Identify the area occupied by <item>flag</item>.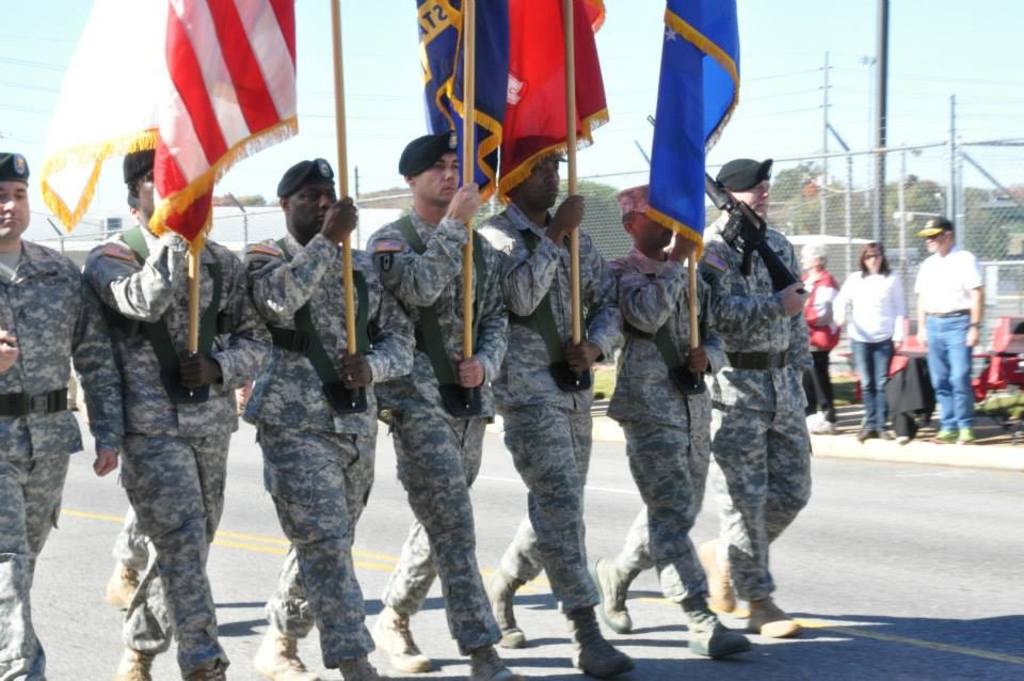
Area: <bbox>133, 2, 298, 236</bbox>.
